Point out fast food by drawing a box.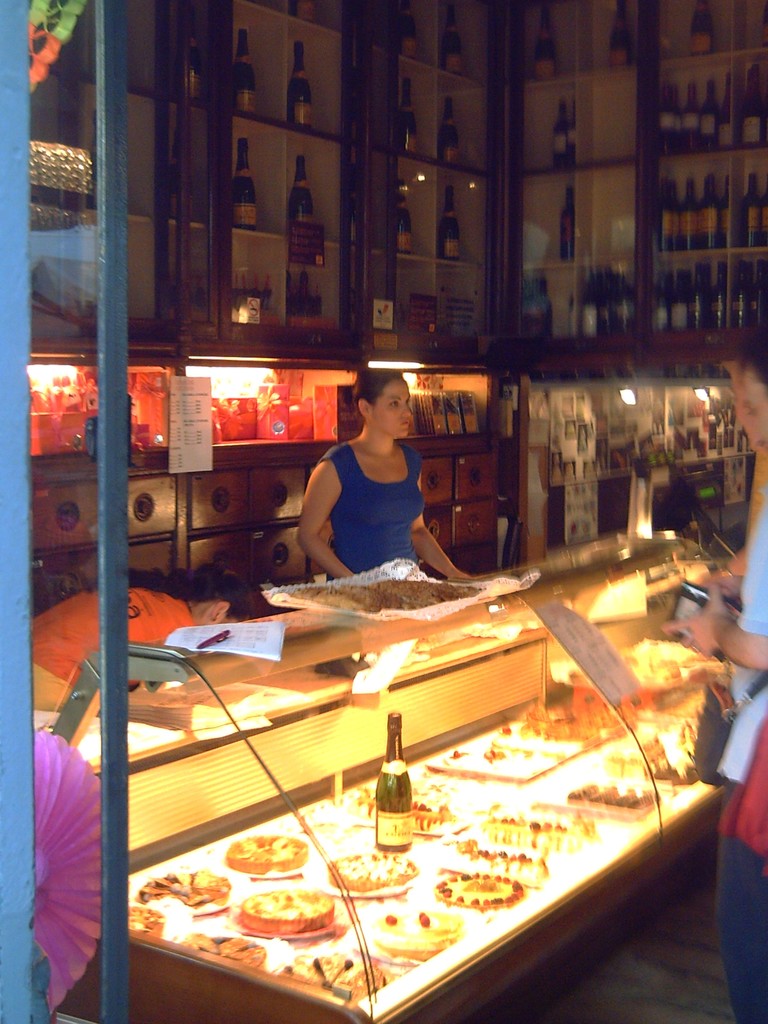
[left=364, top=900, right=453, bottom=953].
